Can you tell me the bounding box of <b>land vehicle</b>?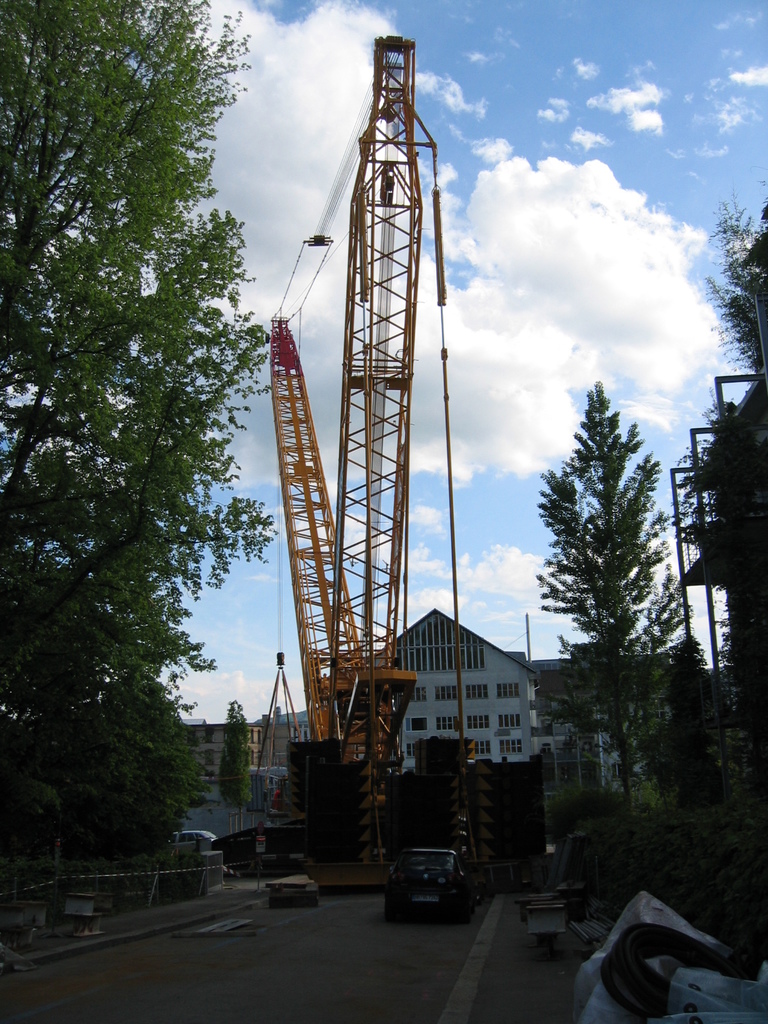
bbox(210, 35, 551, 892).
